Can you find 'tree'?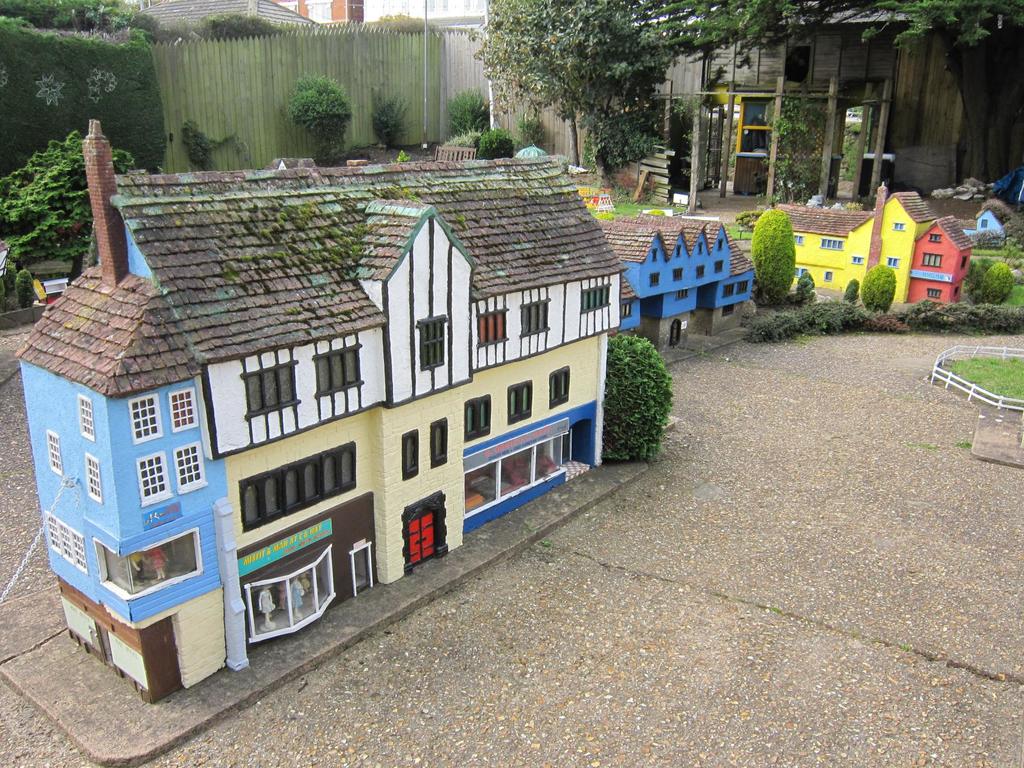
Yes, bounding box: left=981, top=262, right=1014, bottom=305.
